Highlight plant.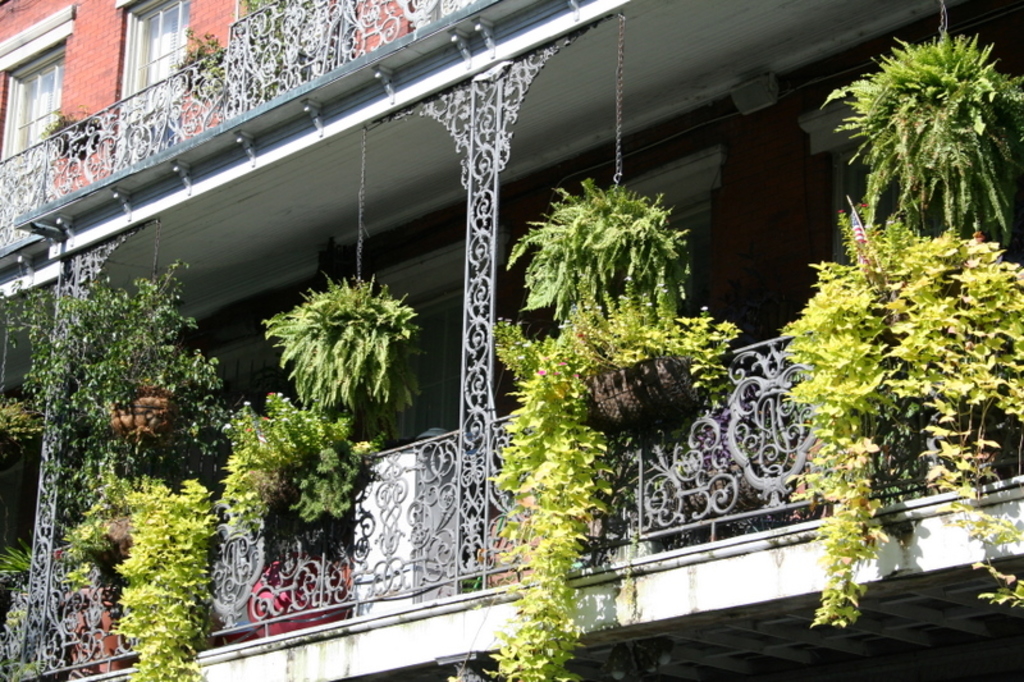
Highlighted region: <bbox>4, 266, 252, 573</bbox>.
